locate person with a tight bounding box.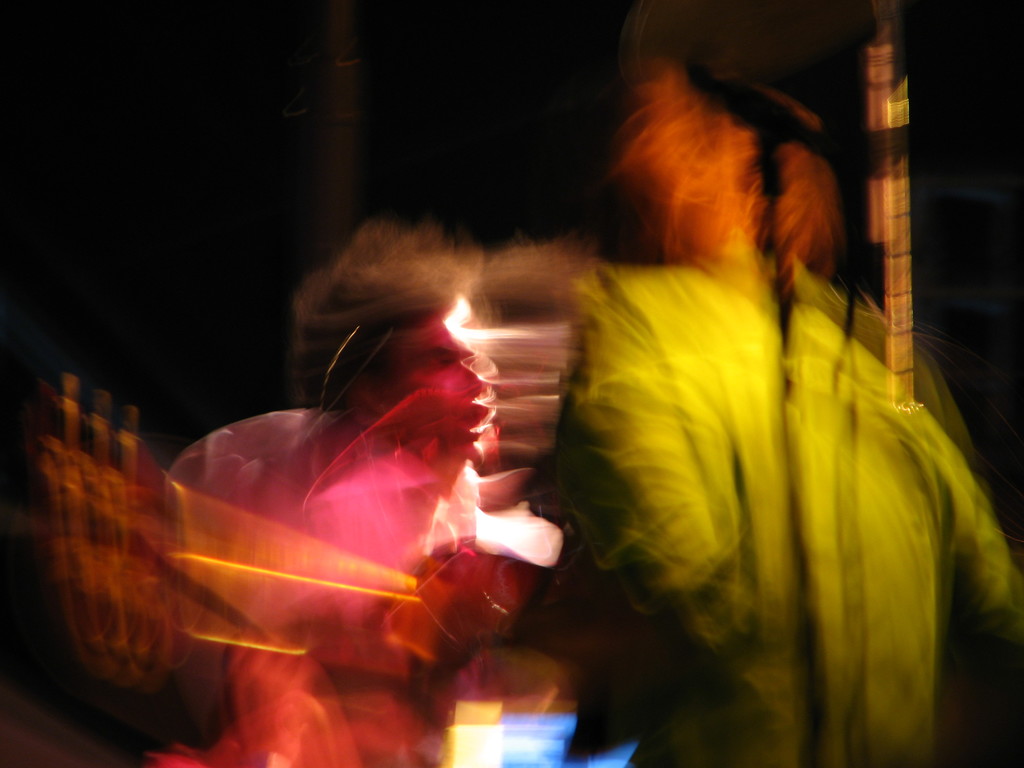
[left=143, top=227, right=564, bottom=767].
